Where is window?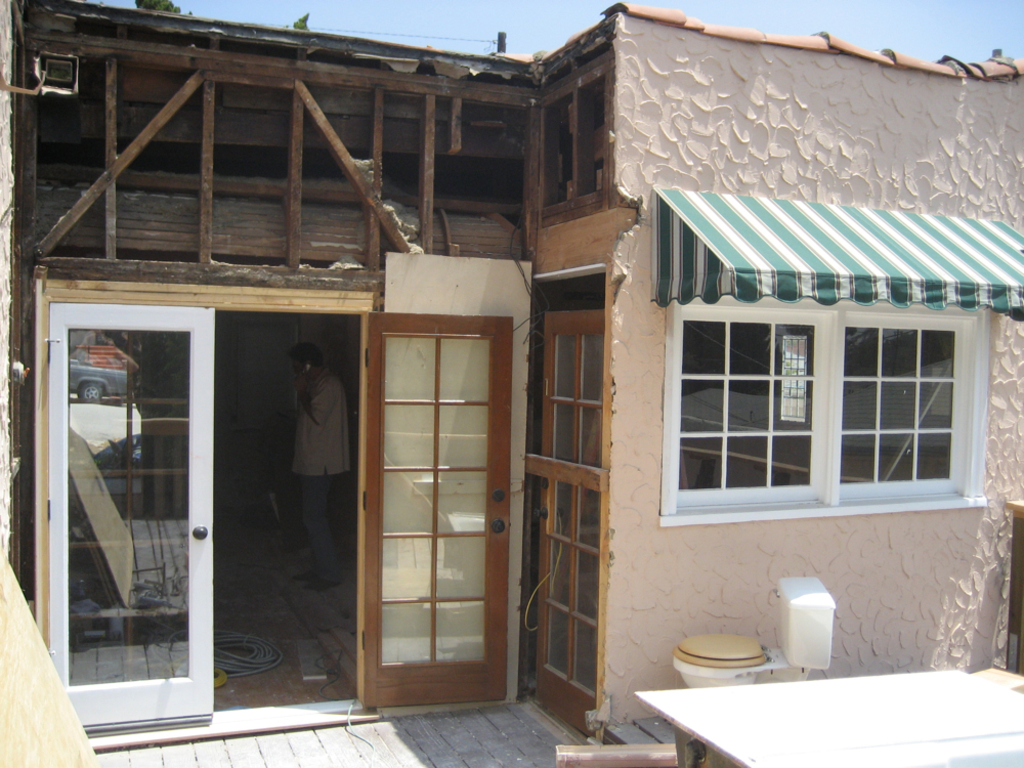
[655,283,968,520].
